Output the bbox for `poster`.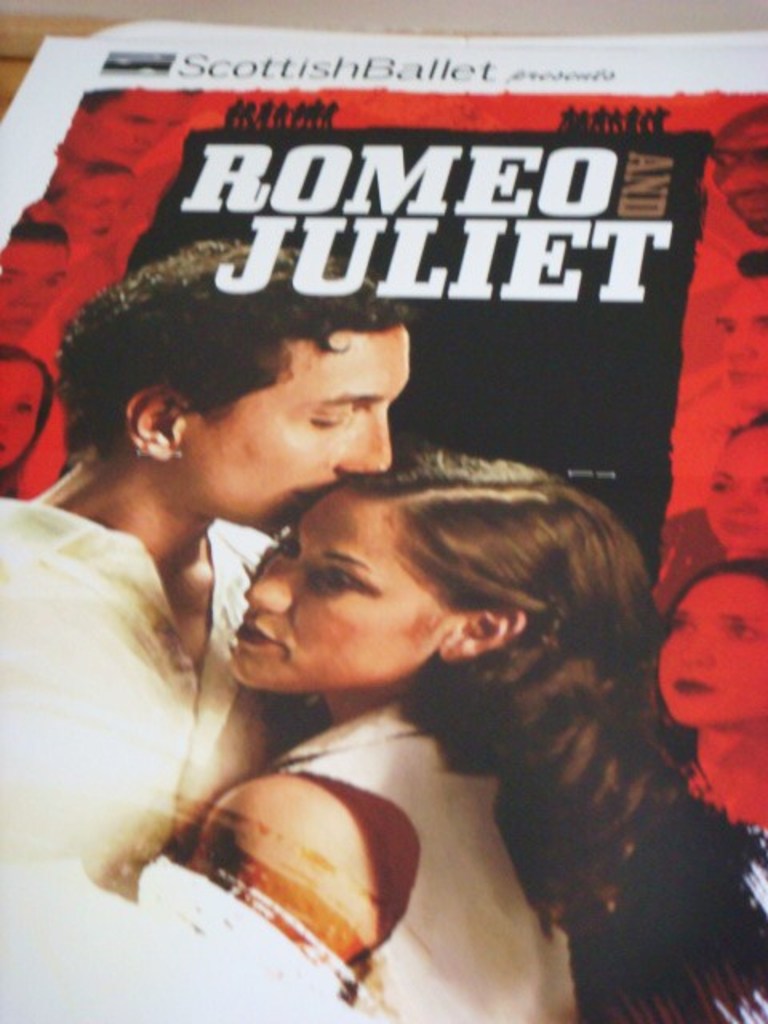
<box>0,19,766,1022</box>.
